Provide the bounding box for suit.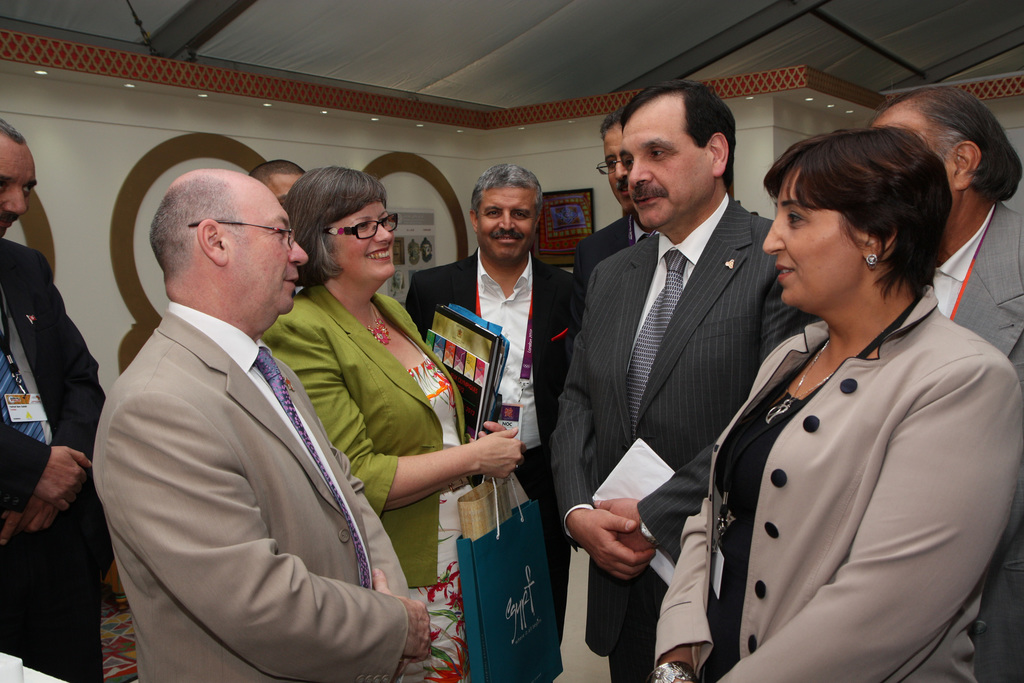
{"x1": 568, "y1": 211, "x2": 655, "y2": 331}.
